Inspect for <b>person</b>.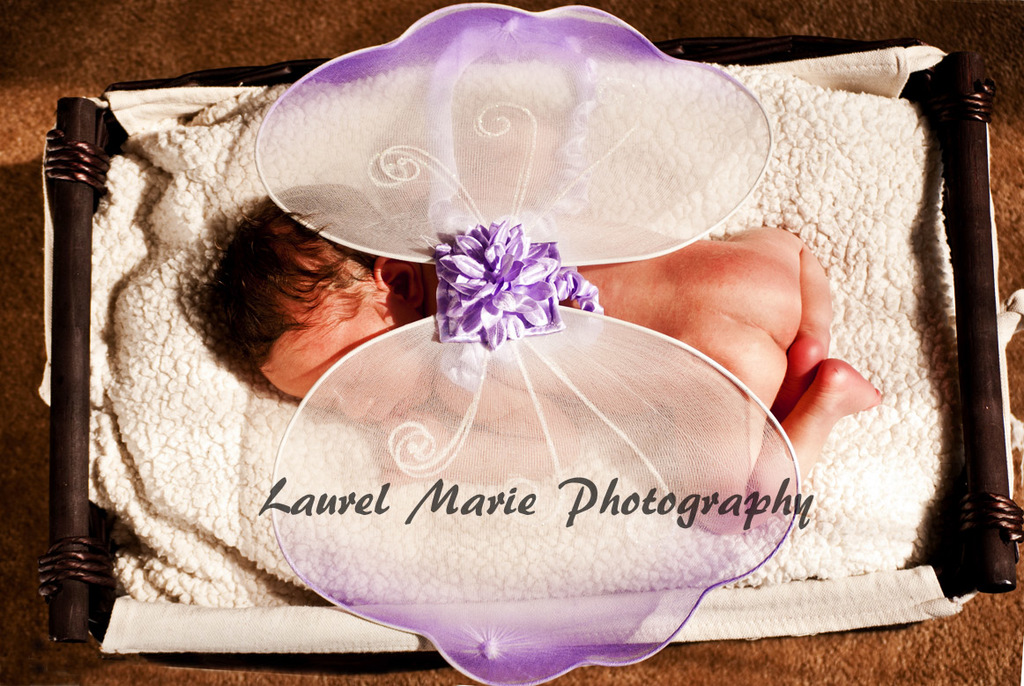
Inspection: l=204, t=178, r=883, b=533.
